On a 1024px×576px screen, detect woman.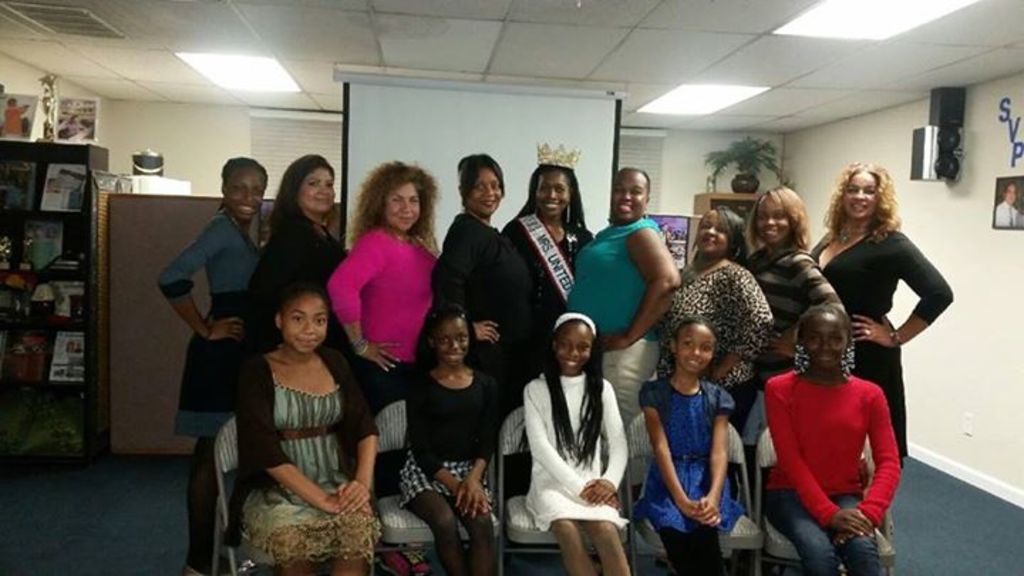
(left=401, top=299, right=501, bottom=575).
